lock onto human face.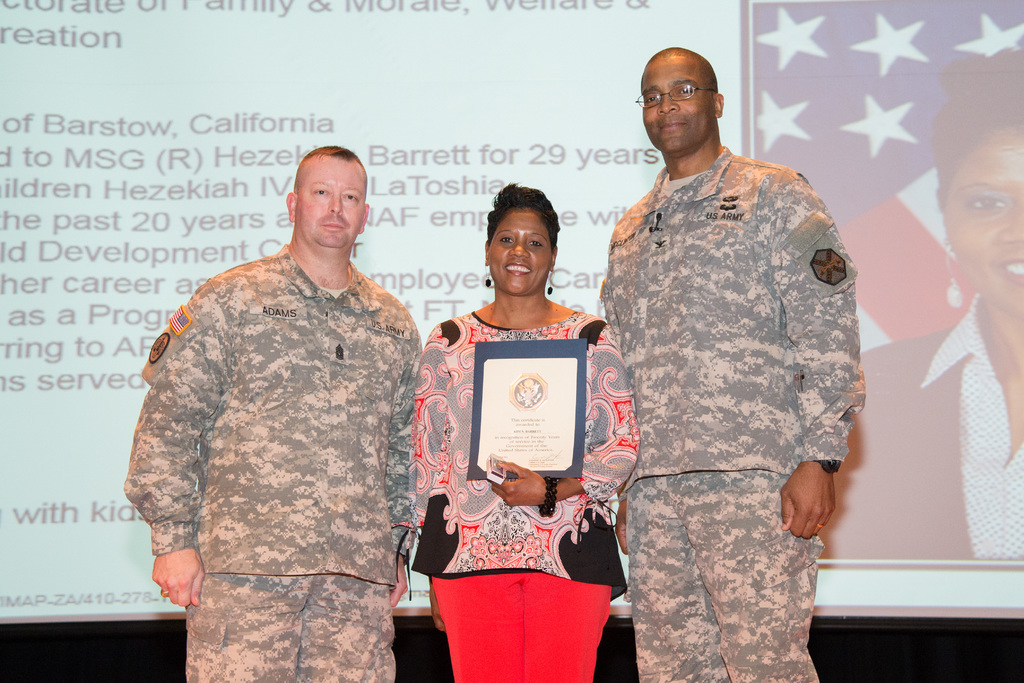
Locked: BBox(296, 162, 366, 253).
